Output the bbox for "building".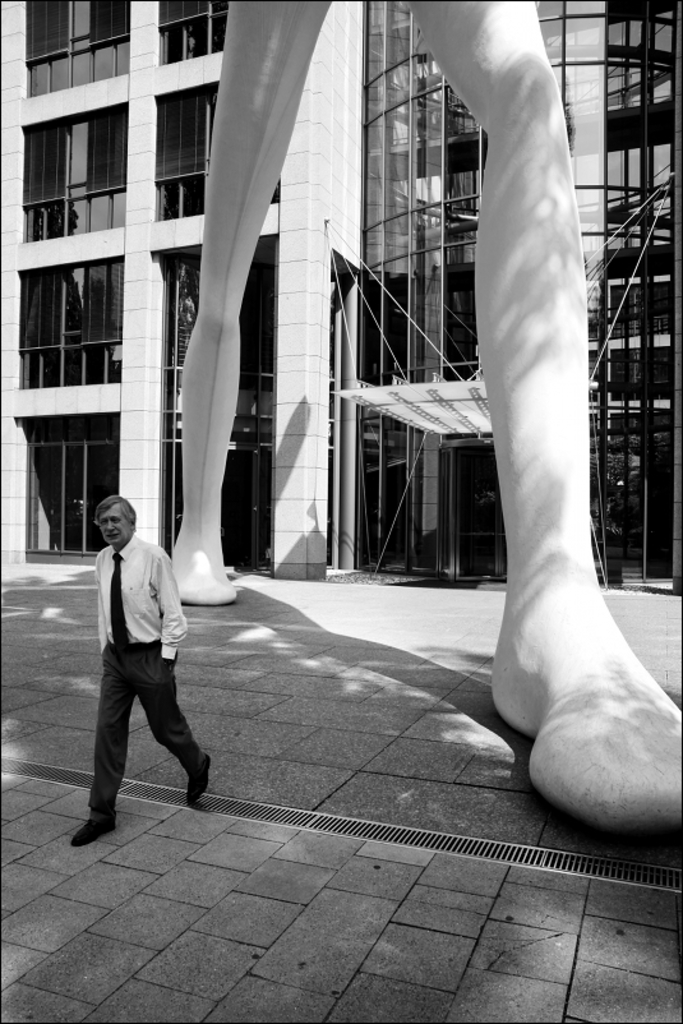
detection(0, 0, 682, 594).
